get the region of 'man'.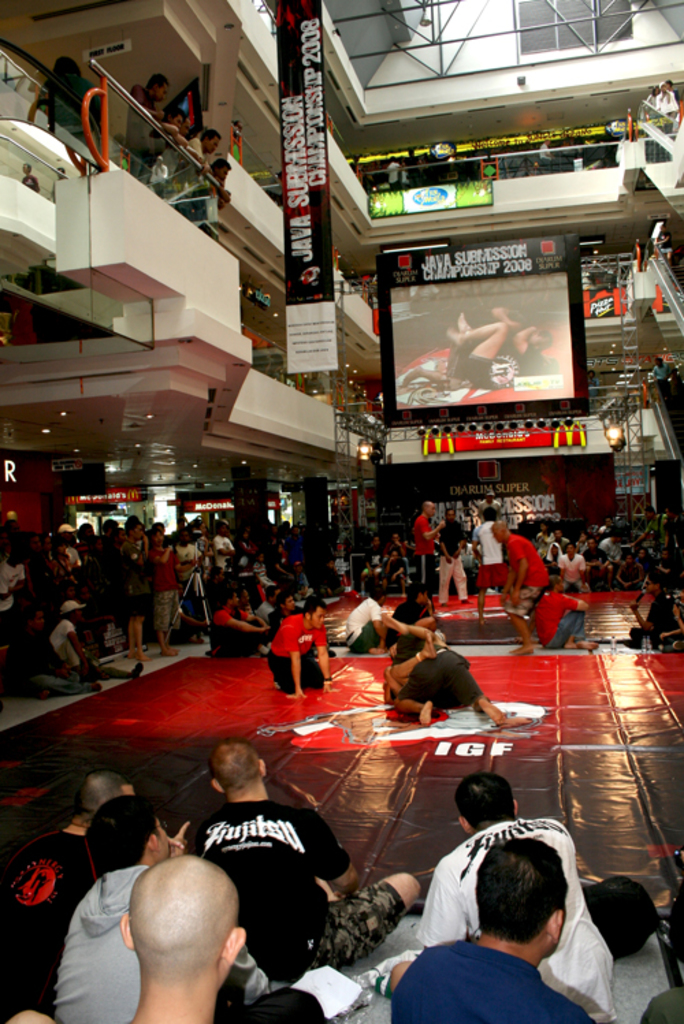
bbox=[178, 738, 445, 971].
